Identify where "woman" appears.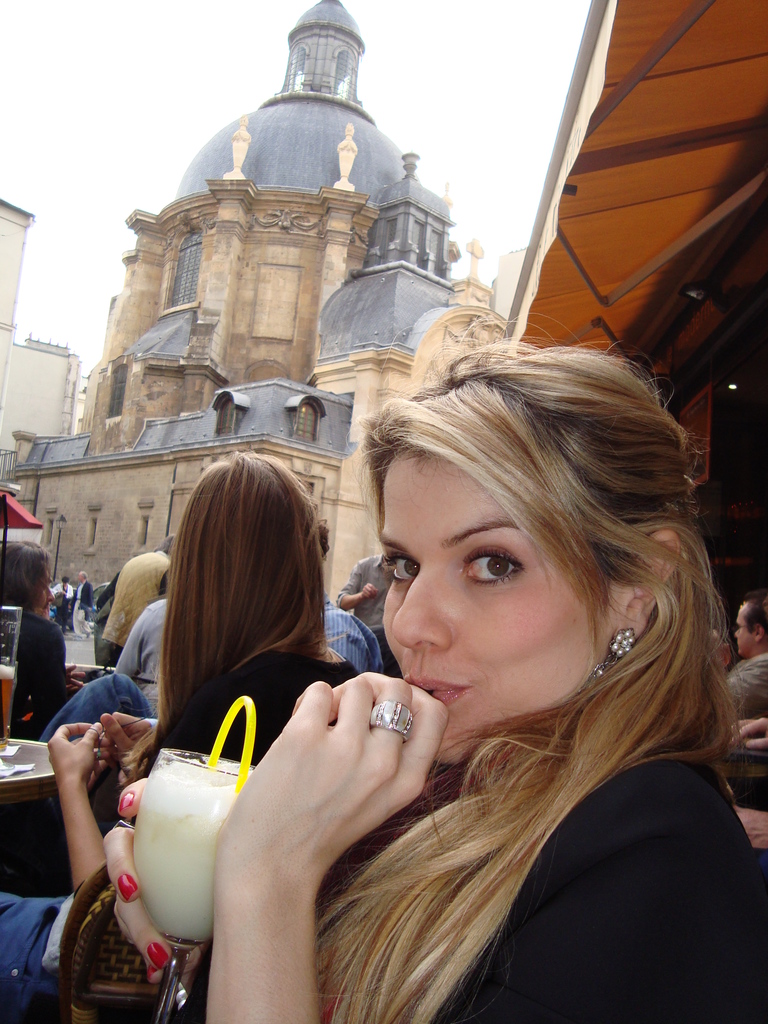
Appears at select_region(0, 545, 157, 746).
